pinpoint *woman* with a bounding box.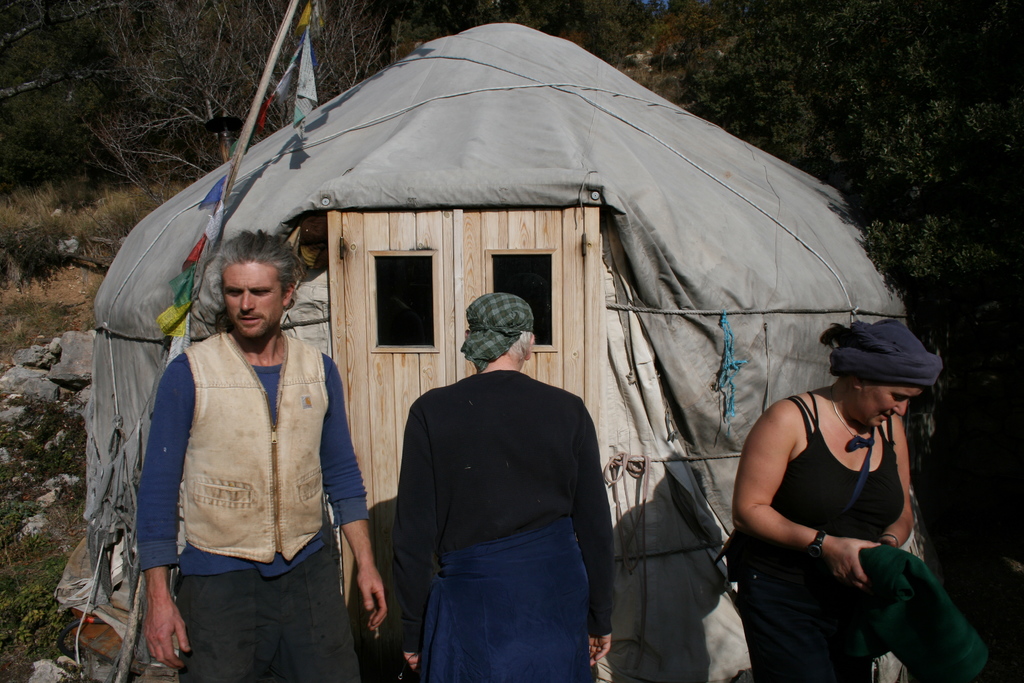
bbox=(708, 313, 959, 673).
